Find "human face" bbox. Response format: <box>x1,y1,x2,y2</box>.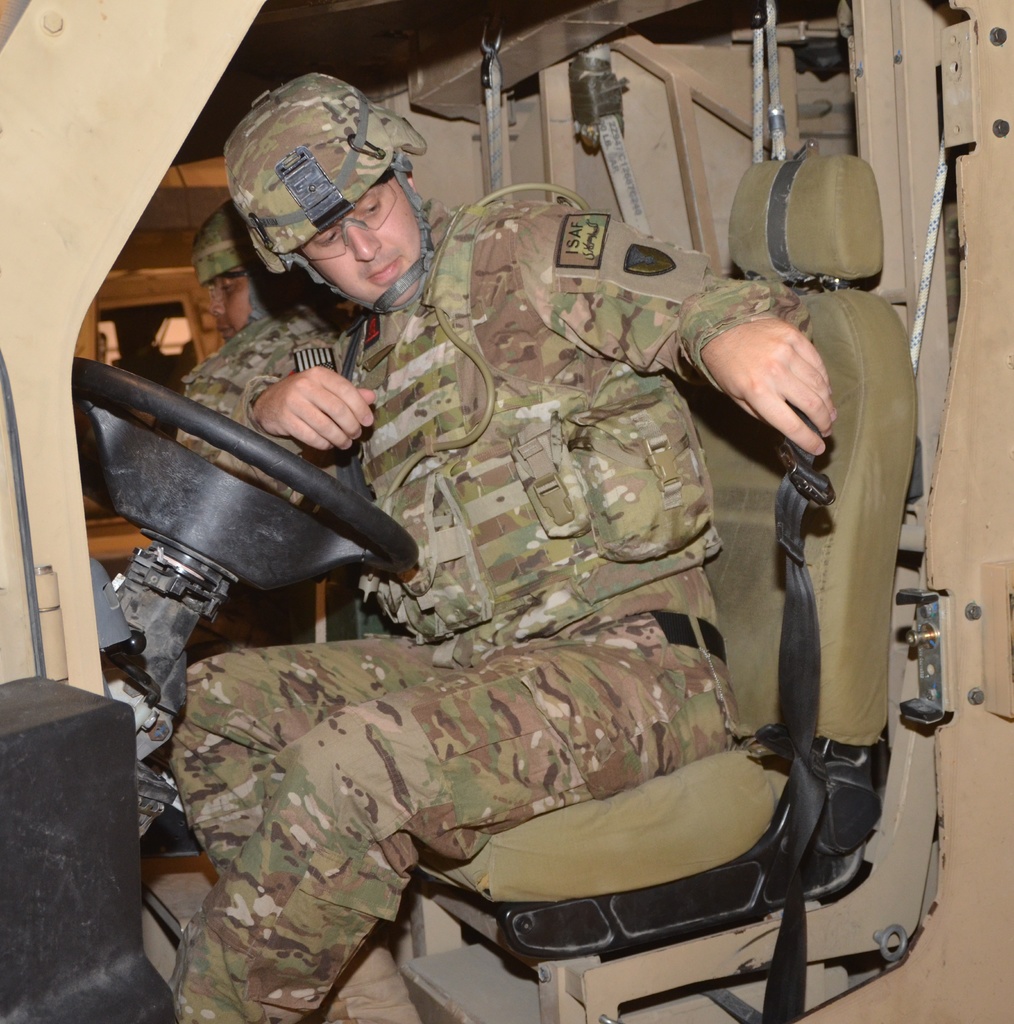
<box>215,264,251,340</box>.
